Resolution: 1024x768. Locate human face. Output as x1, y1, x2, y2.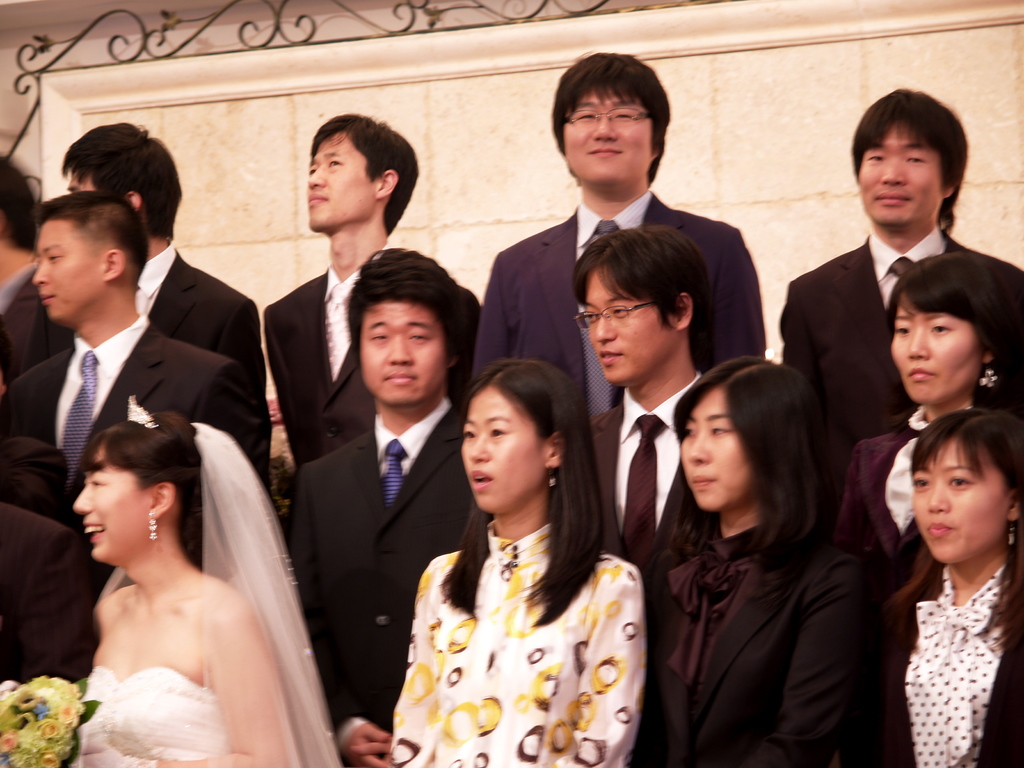
911, 428, 1021, 568.
